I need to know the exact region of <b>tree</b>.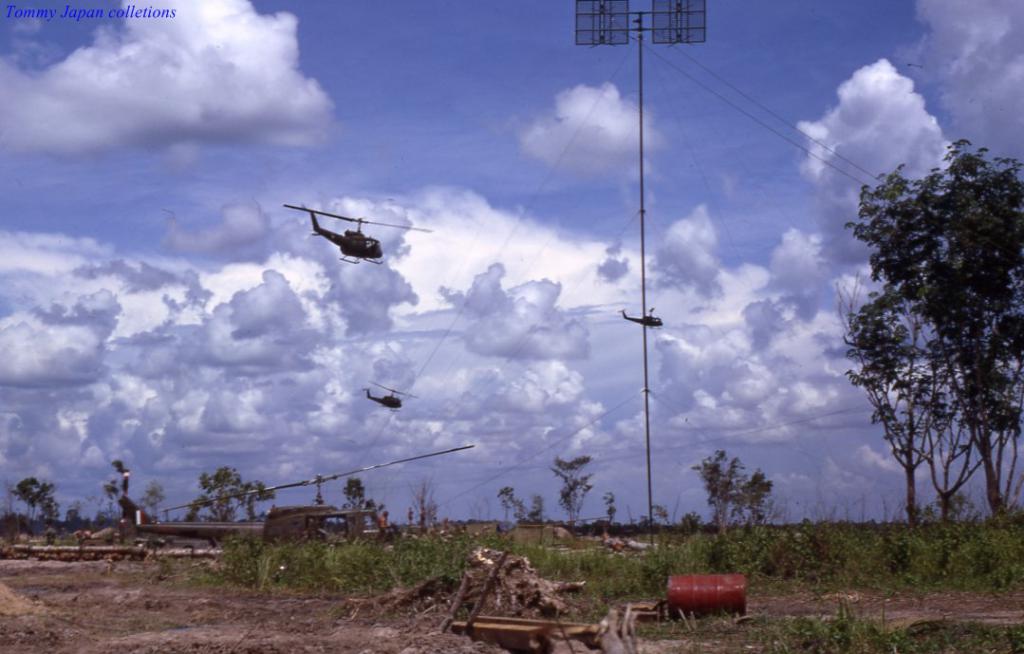
Region: box(342, 476, 389, 517).
